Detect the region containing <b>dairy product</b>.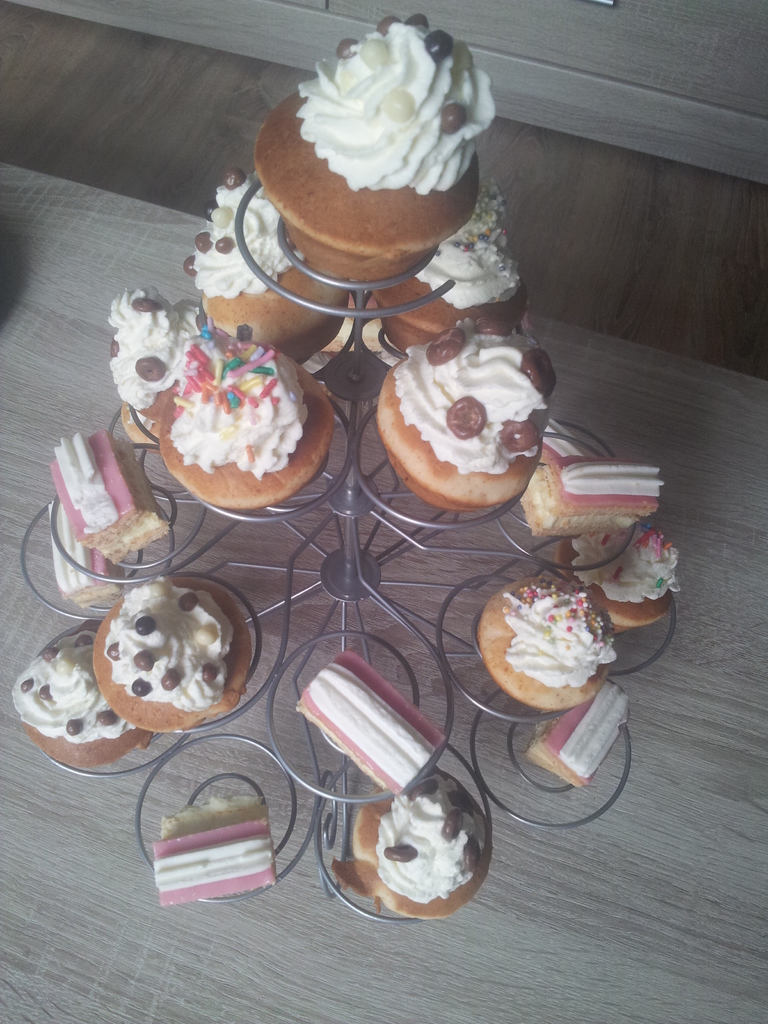
(560,465,673,496).
